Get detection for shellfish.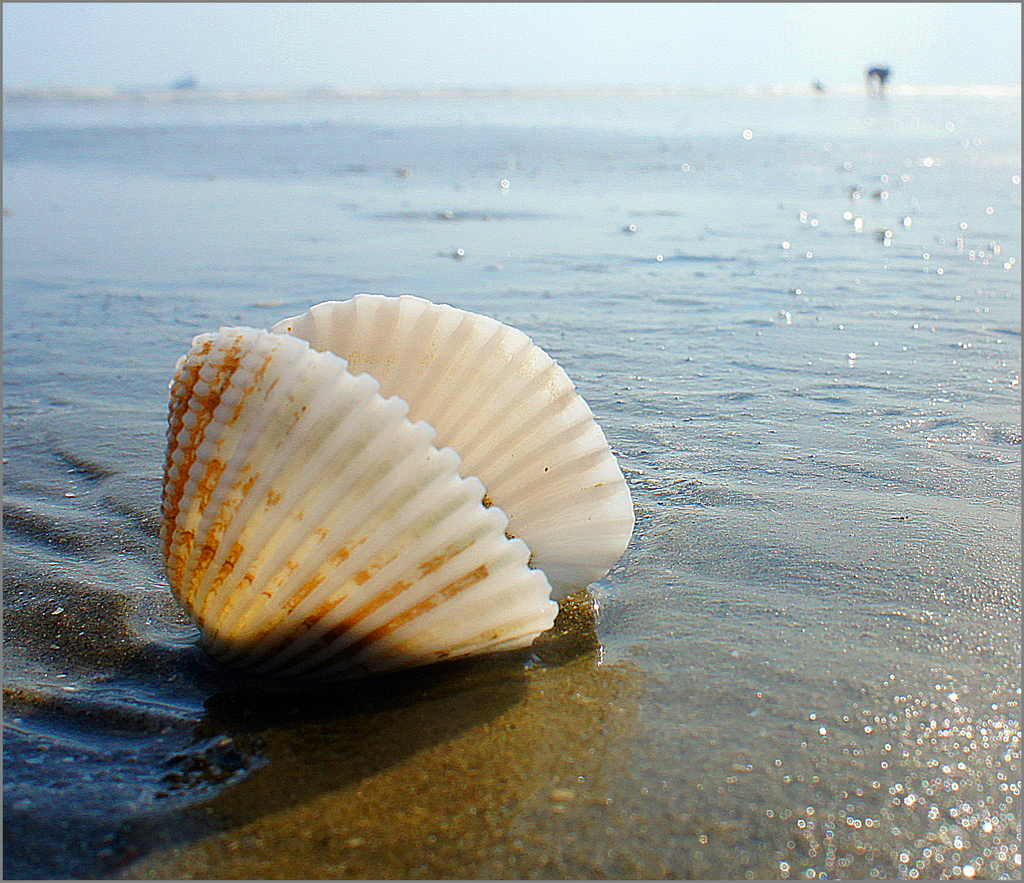
Detection: 150 295 636 699.
